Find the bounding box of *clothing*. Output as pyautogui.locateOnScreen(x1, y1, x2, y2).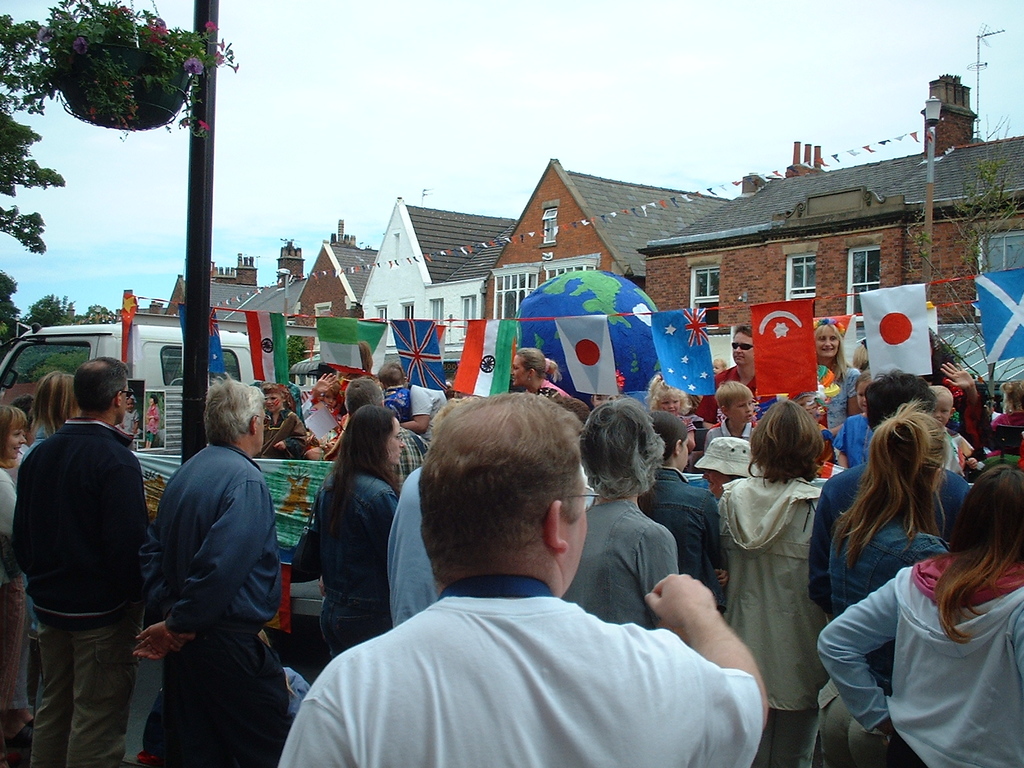
pyautogui.locateOnScreen(290, 463, 399, 667).
